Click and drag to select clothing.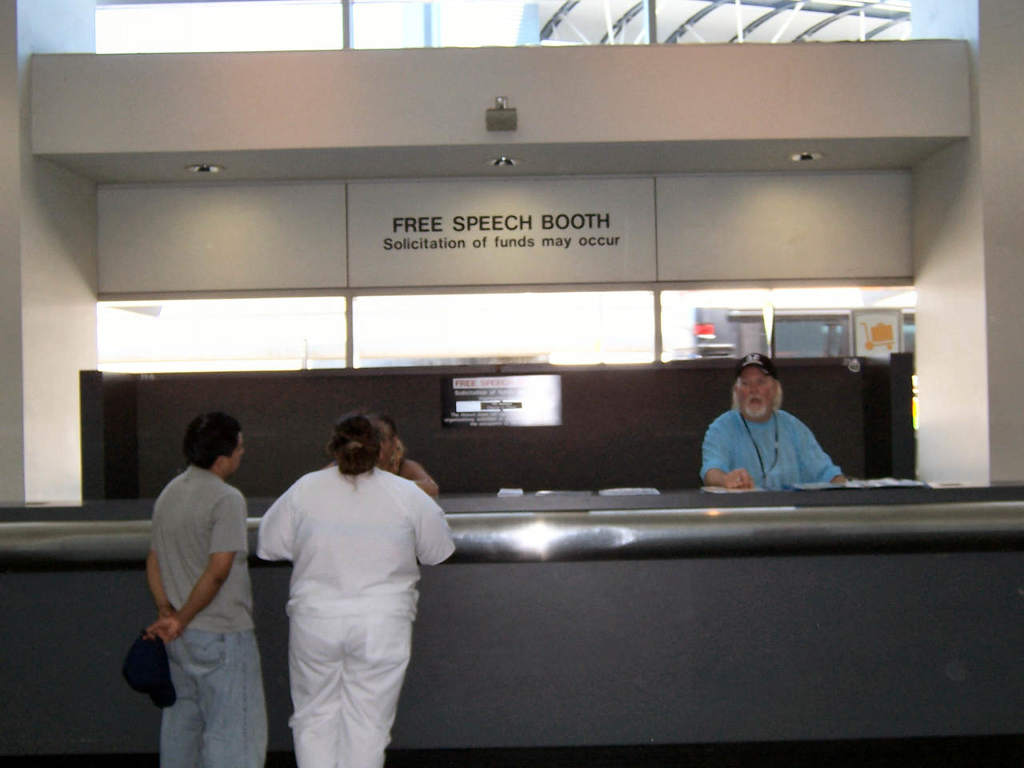
Selection: <box>706,412,858,482</box>.
